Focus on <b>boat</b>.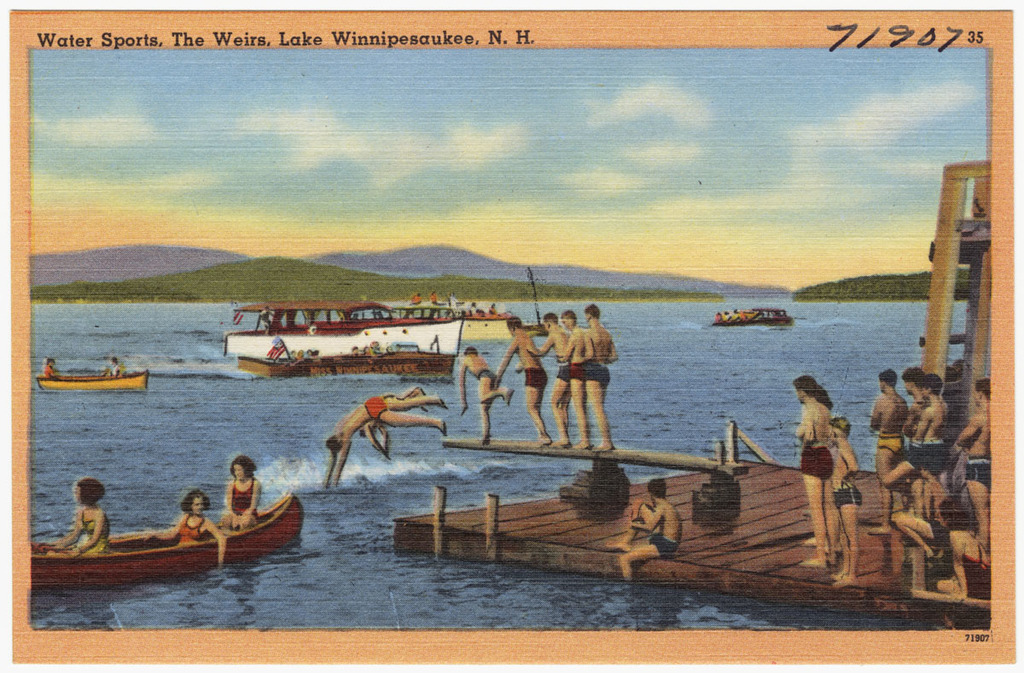
Focused at (42,369,152,394).
